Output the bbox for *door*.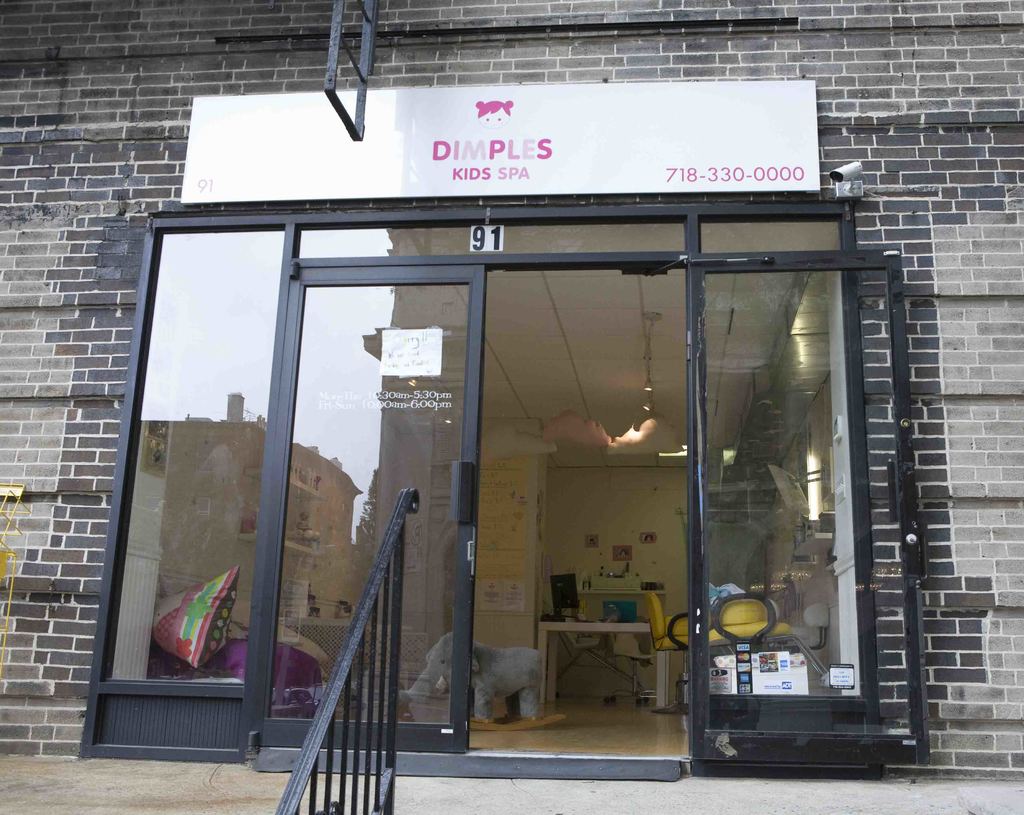
[252, 260, 486, 751].
